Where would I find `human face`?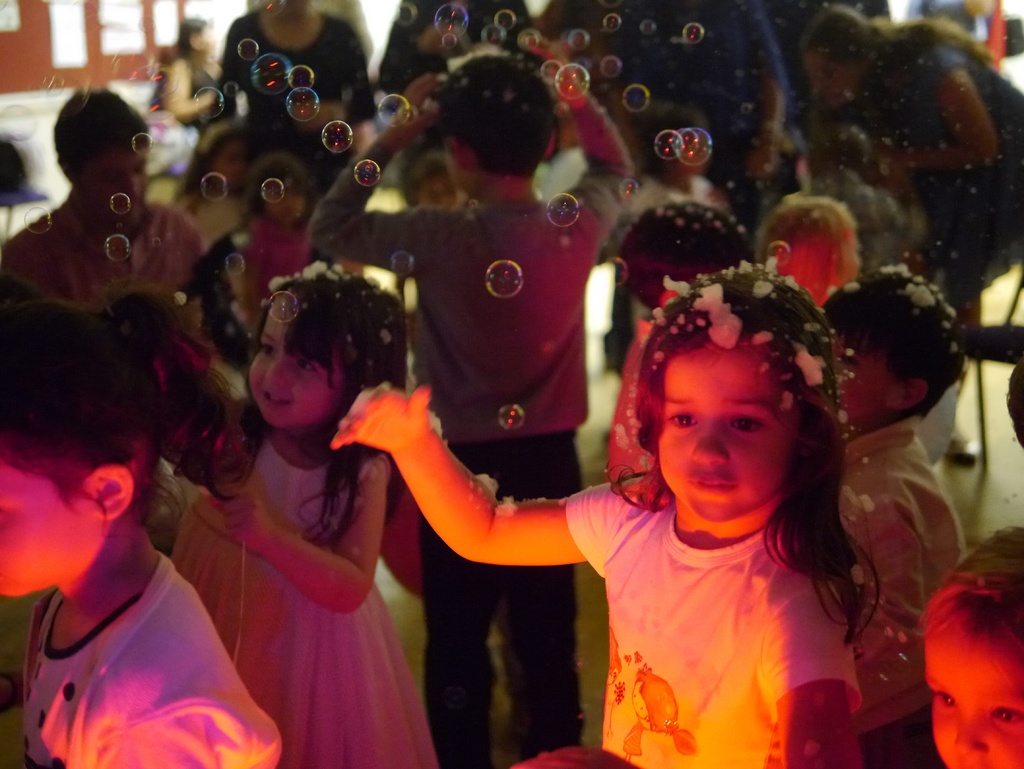
At detection(0, 471, 89, 594).
